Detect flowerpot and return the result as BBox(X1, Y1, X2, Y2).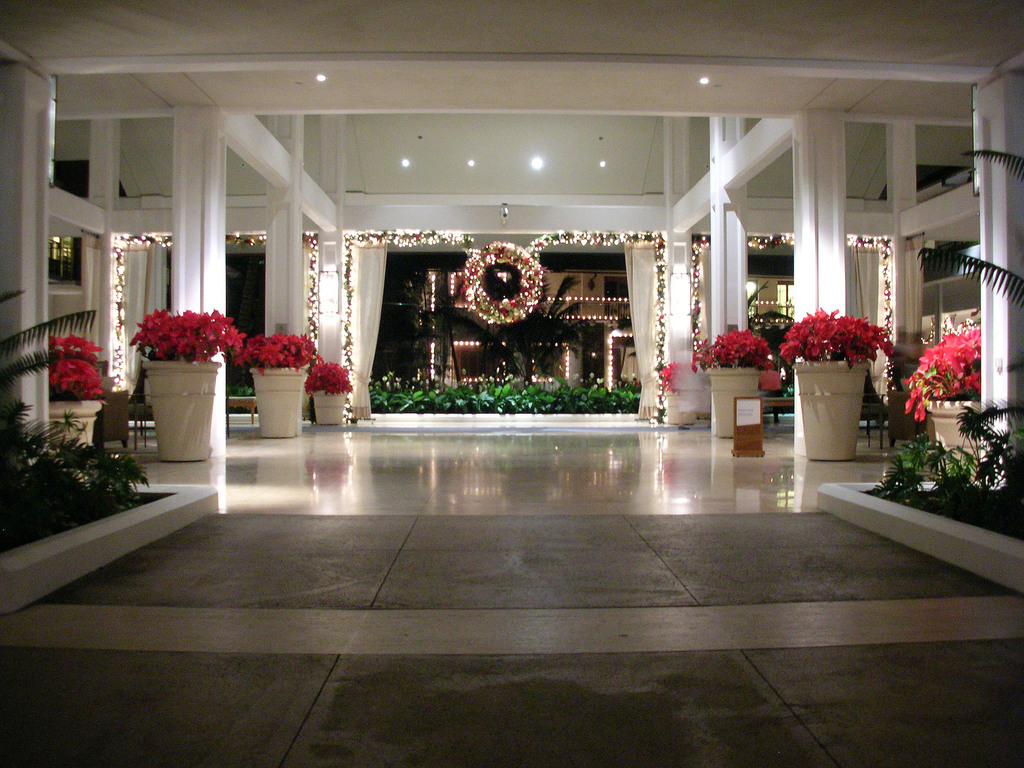
BBox(247, 364, 305, 436).
